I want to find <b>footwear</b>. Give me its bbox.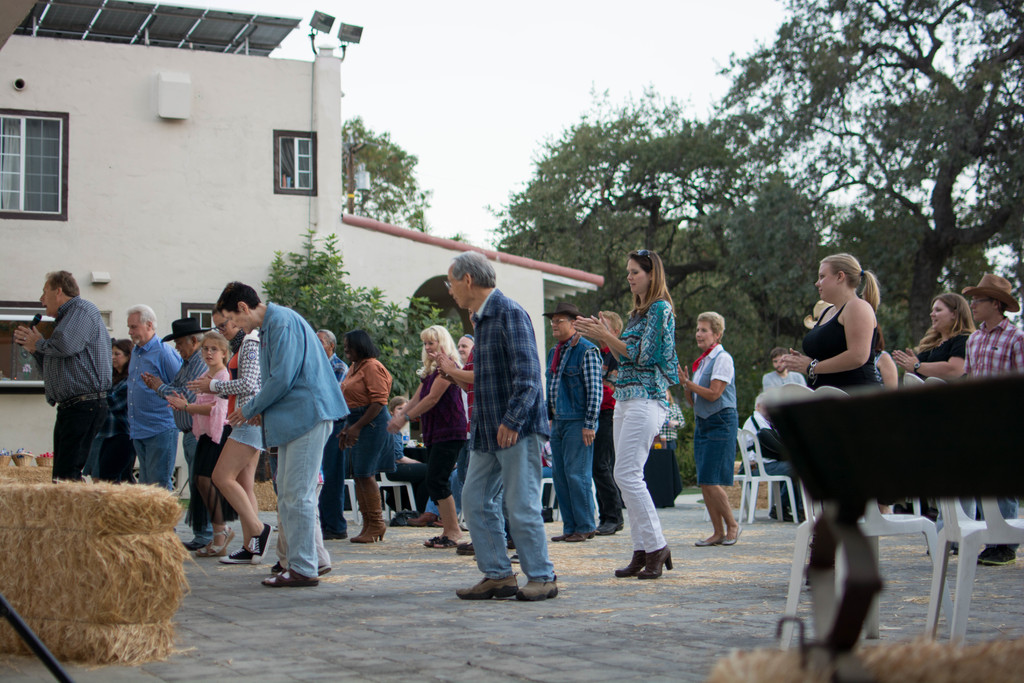
select_region(638, 546, 673, 582).
